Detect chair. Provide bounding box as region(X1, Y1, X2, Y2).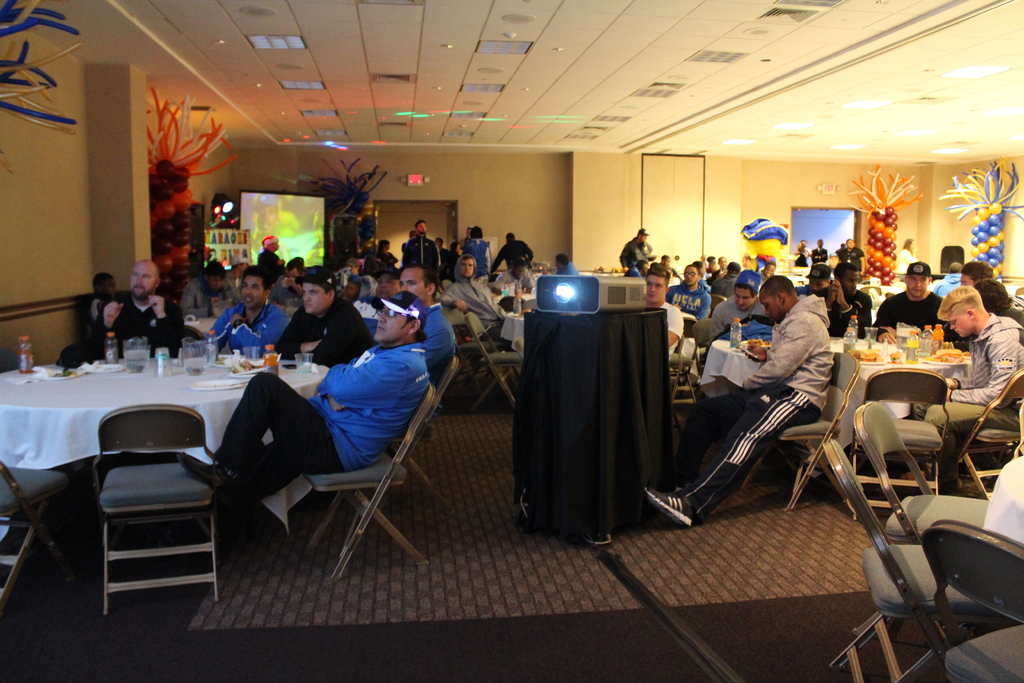
region(958, 361, 1023, 506).
